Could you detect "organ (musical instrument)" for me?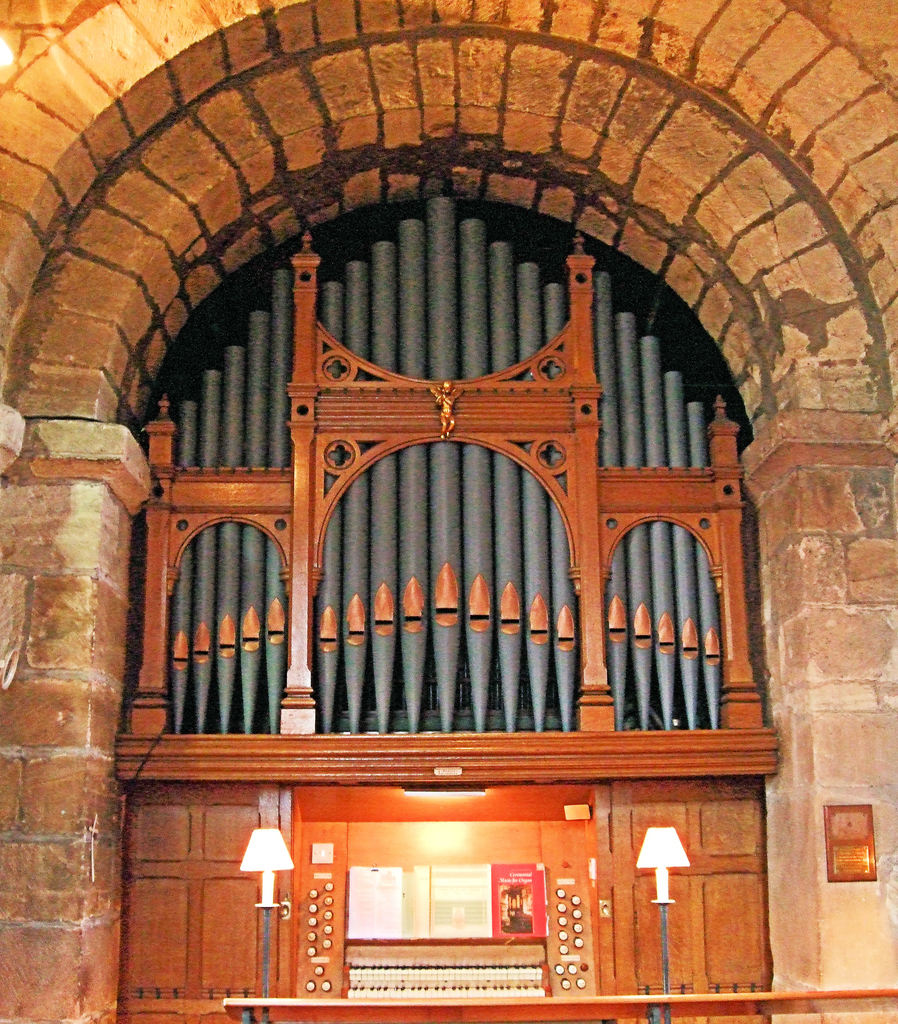
Detection result: 102, 219, 785, 1023.
